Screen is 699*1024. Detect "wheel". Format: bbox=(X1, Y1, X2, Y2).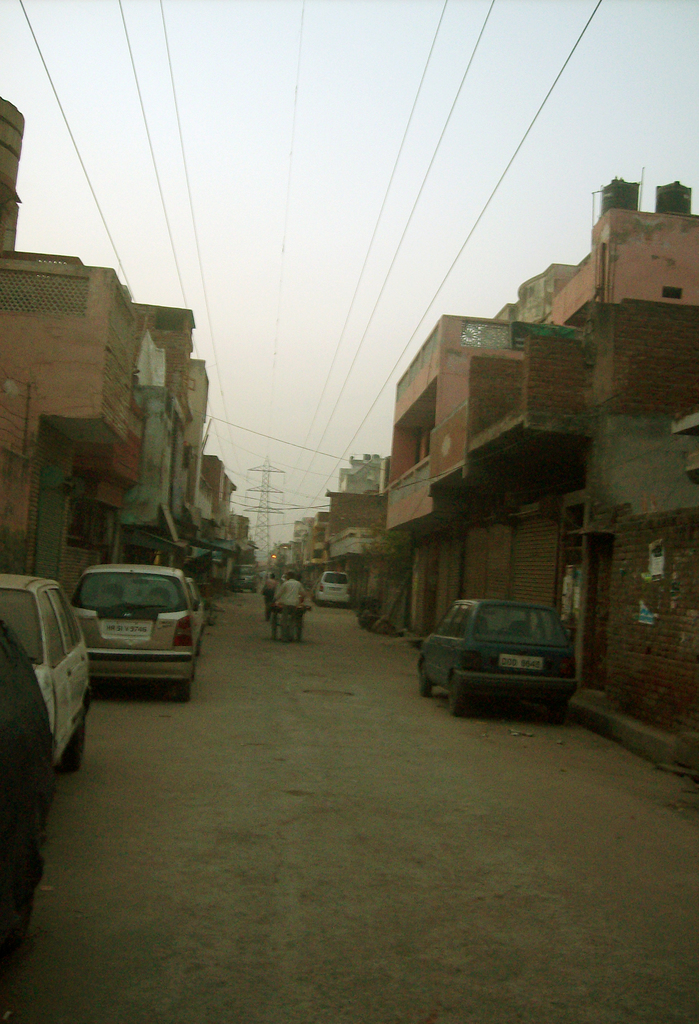
bbox=(421, 661, 430, 696).
